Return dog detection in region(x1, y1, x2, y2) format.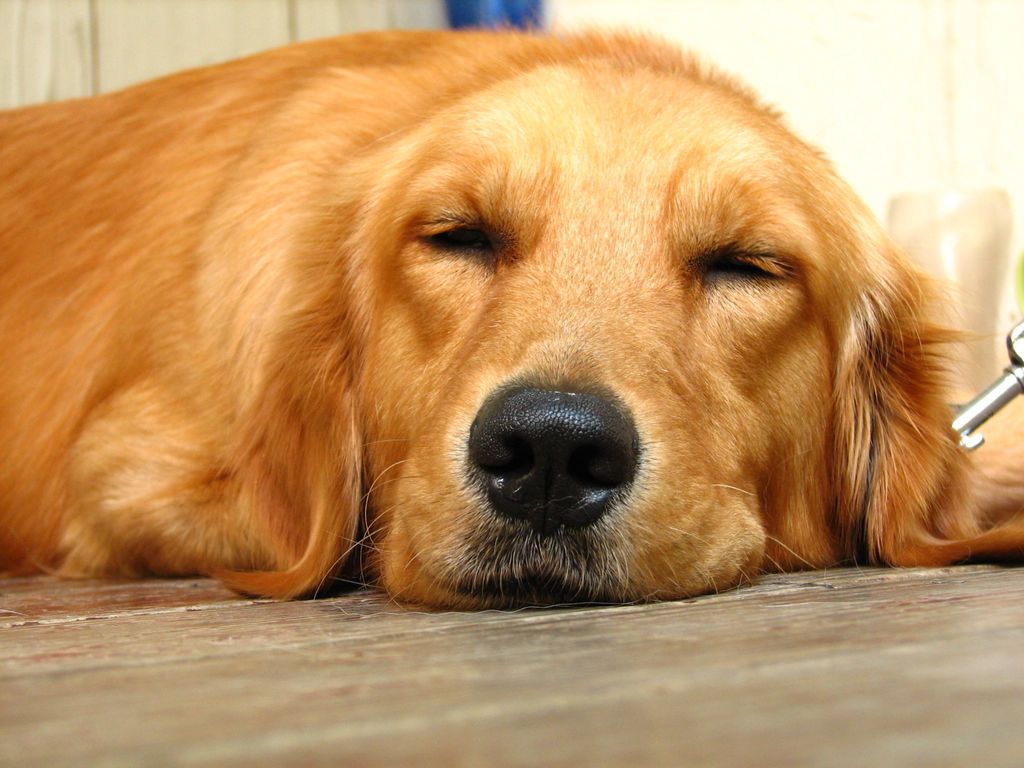
region(0, 12, 1023, 614).
